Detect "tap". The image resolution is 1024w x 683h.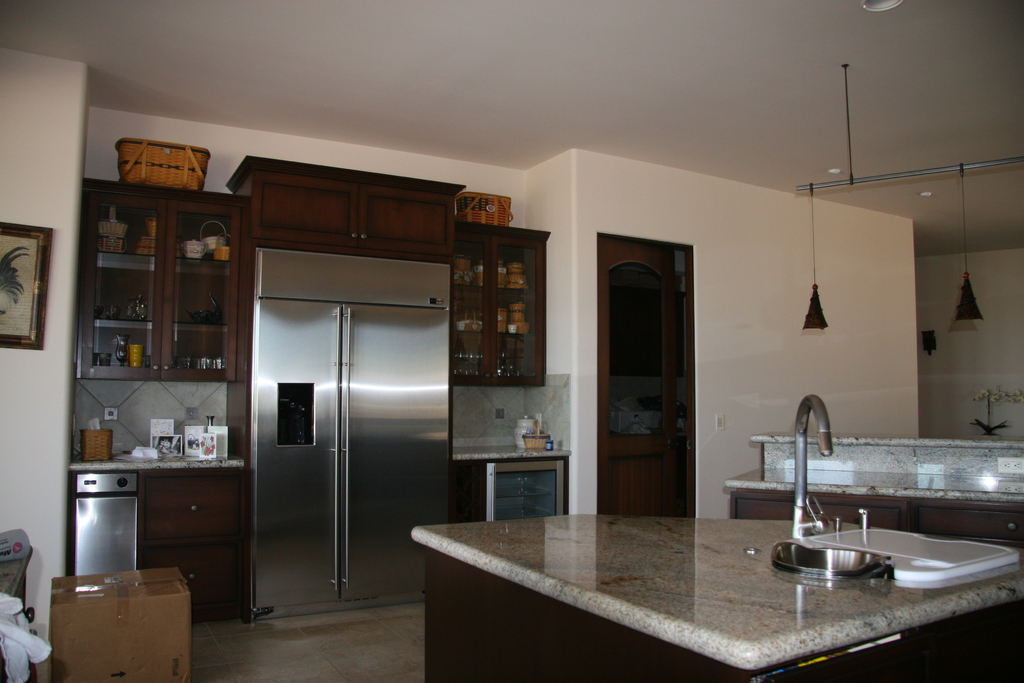
<bbox>858, 507, 872, 528</bbox>.
